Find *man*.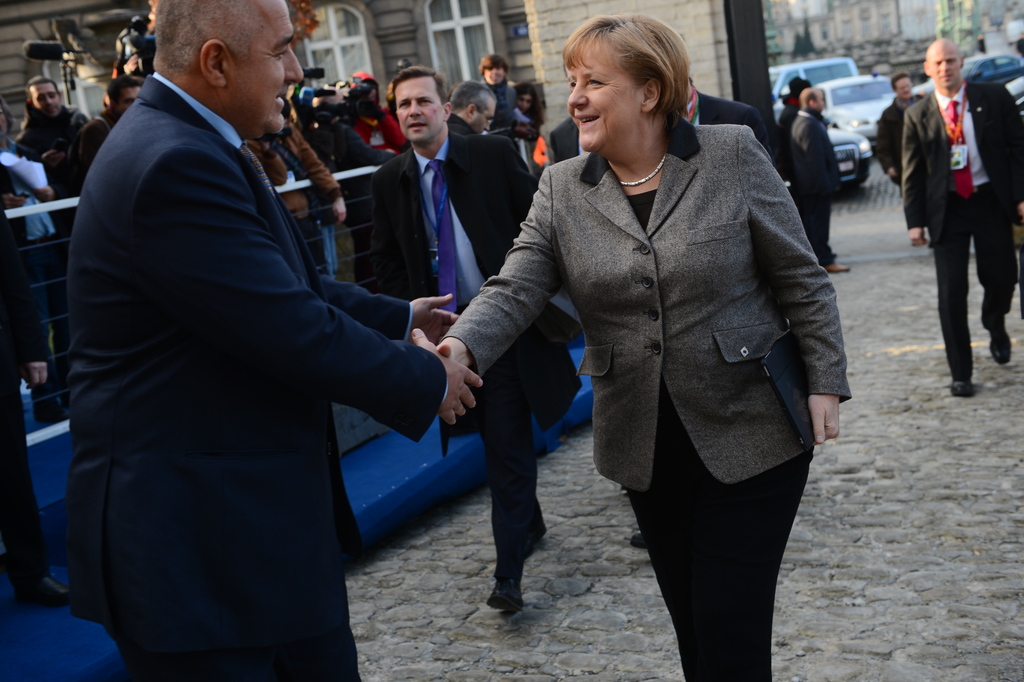
[630,71,776,552].
